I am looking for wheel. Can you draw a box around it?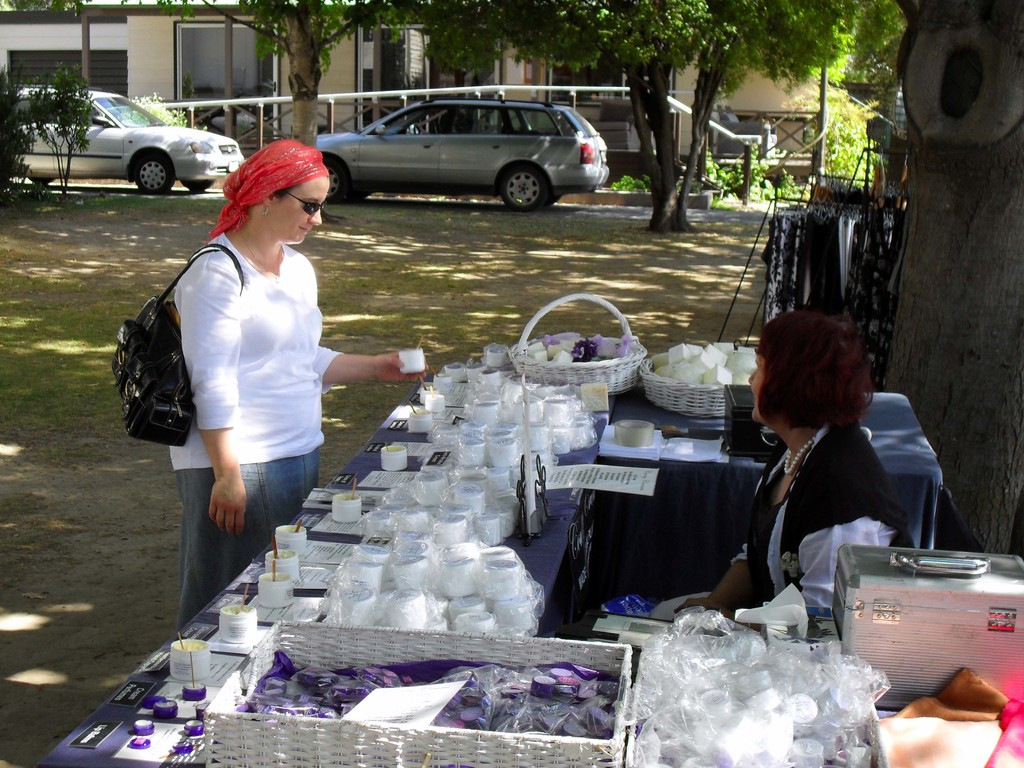
Sure, the bounding box is select_region(129, 151, 175, 198).
